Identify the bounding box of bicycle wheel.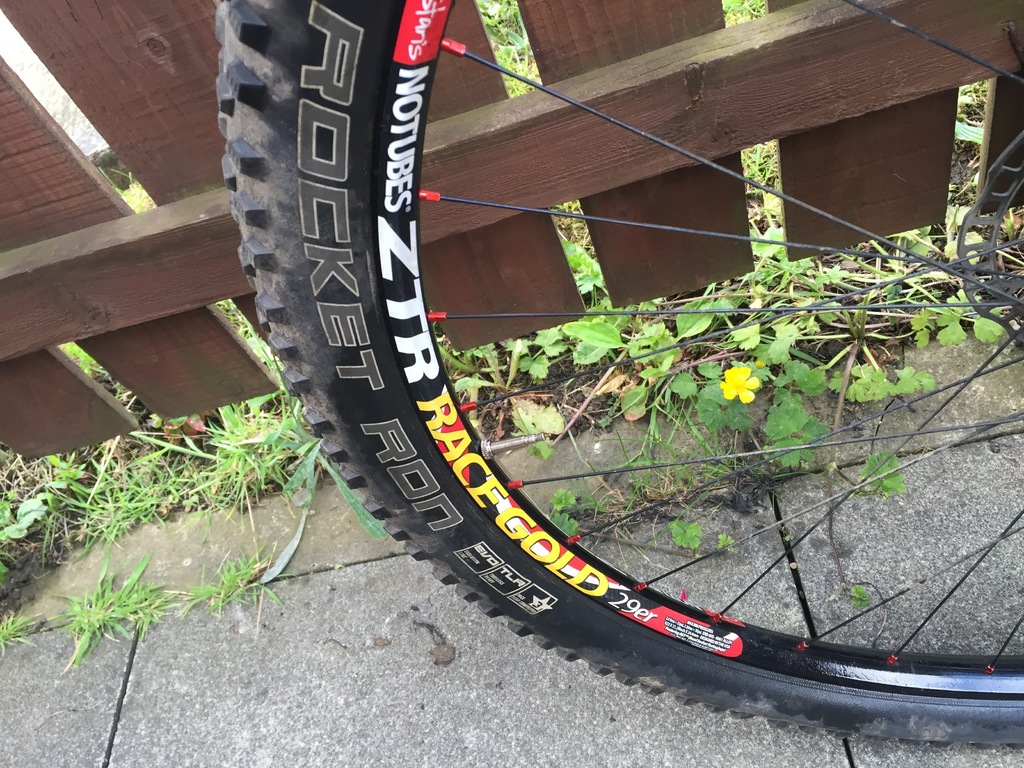
<box>183,0,1023,751</box>.
